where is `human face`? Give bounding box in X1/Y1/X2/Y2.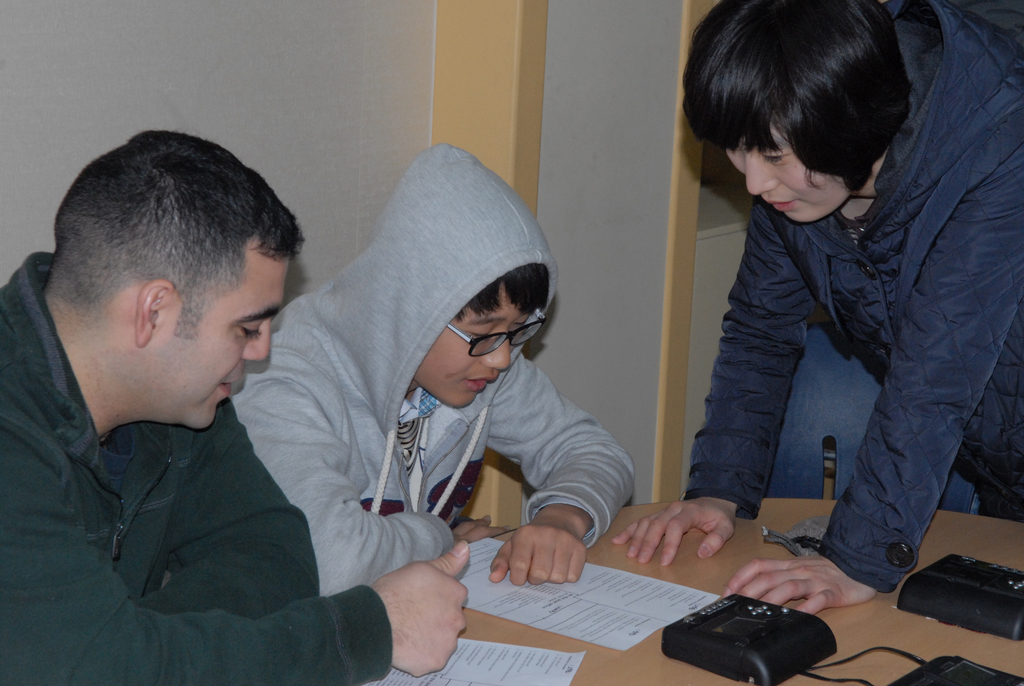
414/280/534/409.
